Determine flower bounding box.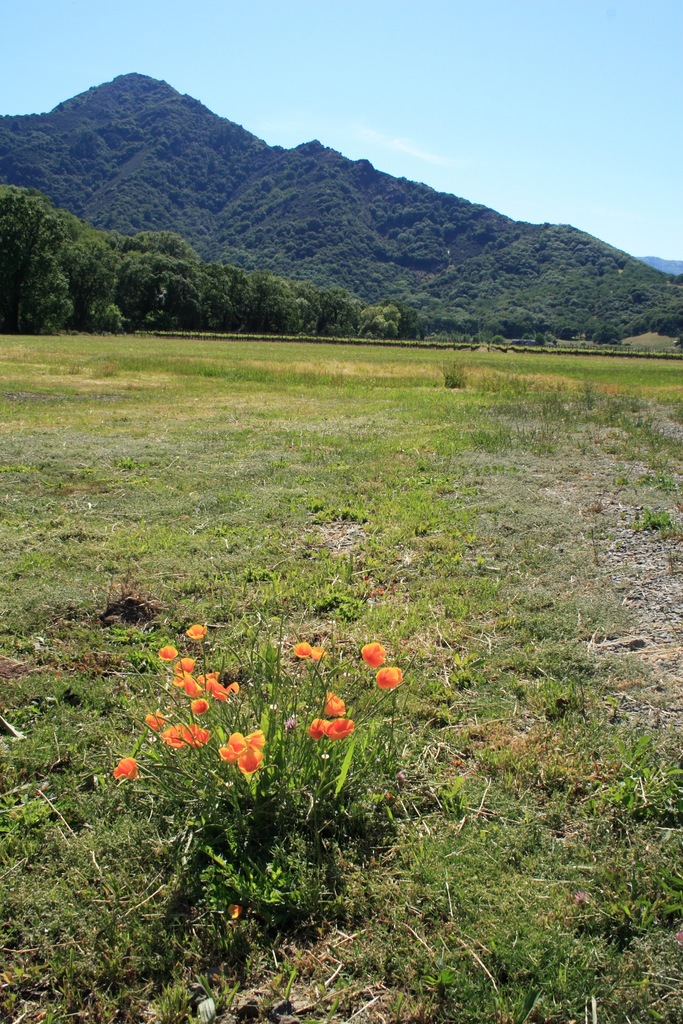
Determined: 194:685:235:696.
